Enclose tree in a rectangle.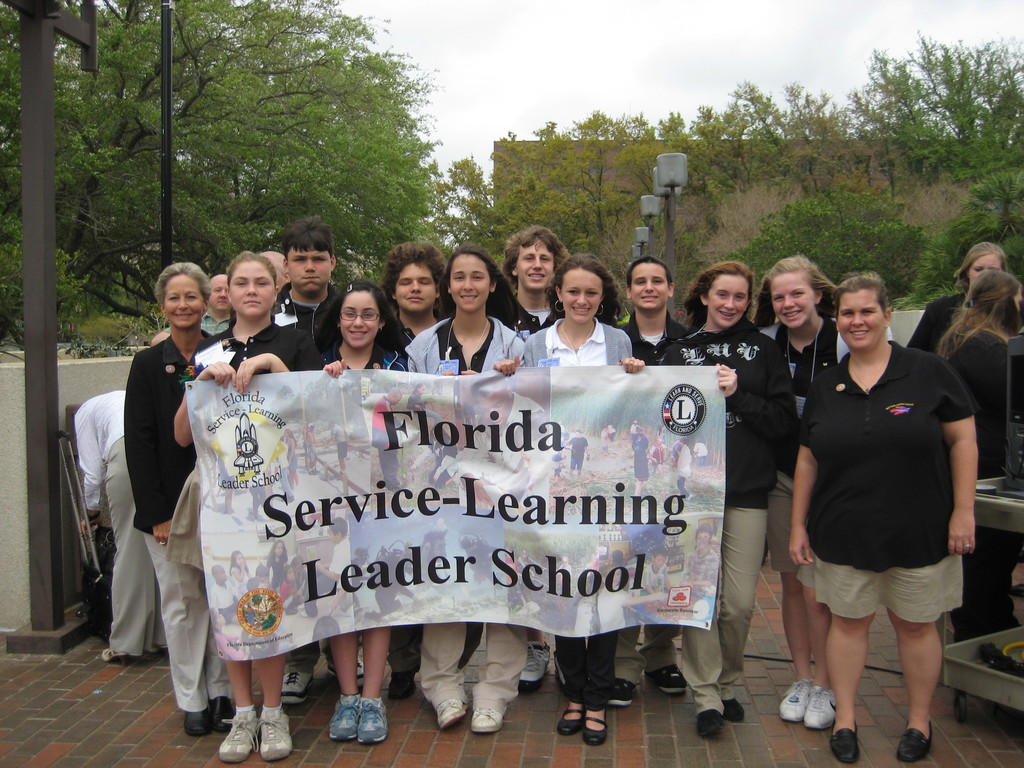
{"left": 439, "top": 97, "right": 669, "bottom": 309}.
